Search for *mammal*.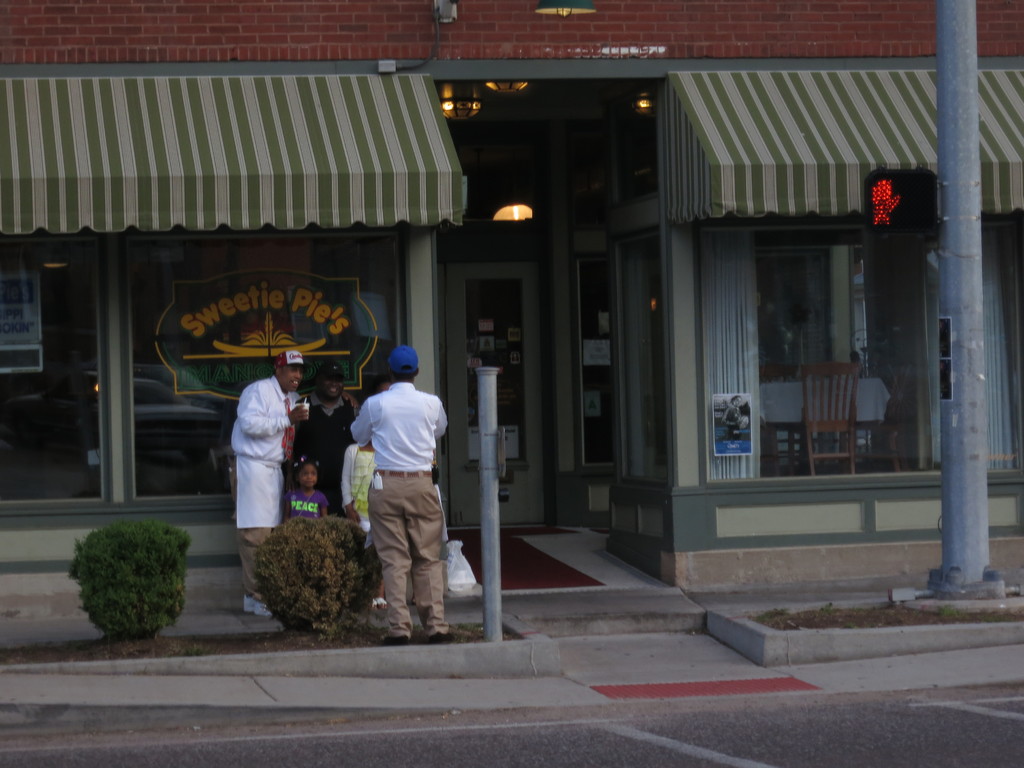
Found at (x1=344, y1=346, x2=451, y2=634).
